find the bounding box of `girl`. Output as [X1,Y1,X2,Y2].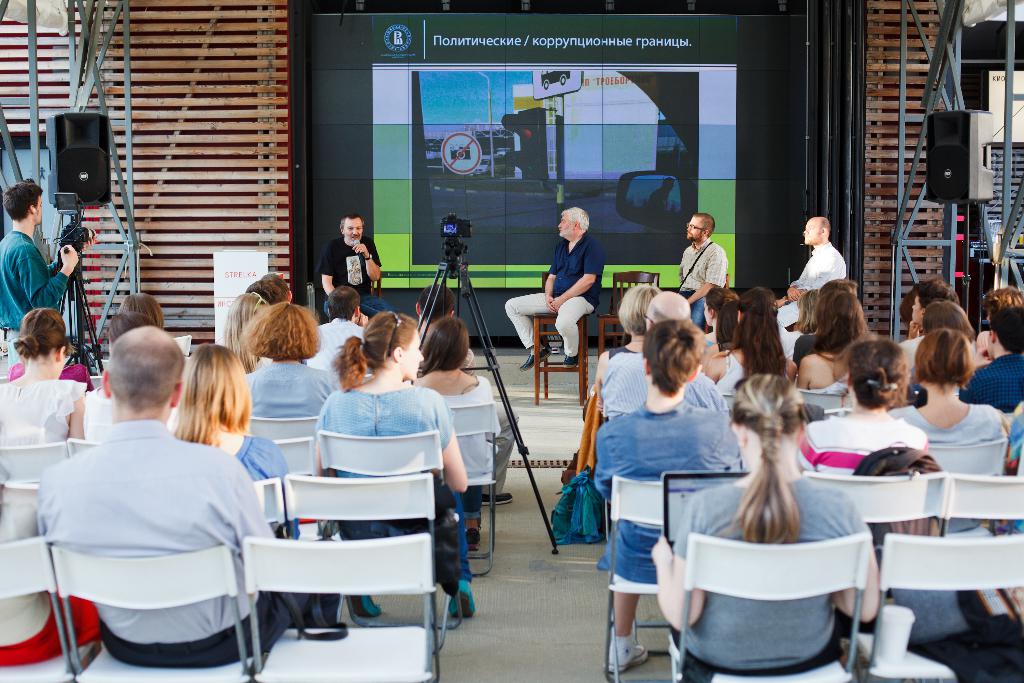
[794,343,927,480].
